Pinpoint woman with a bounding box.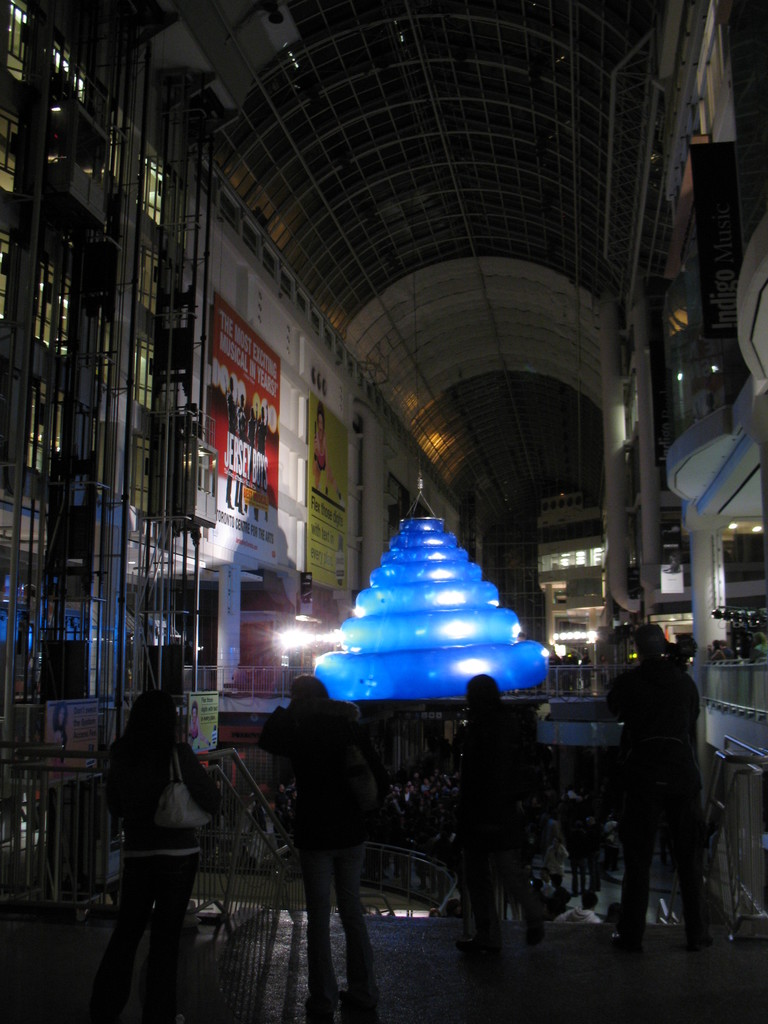
92,667,224,1011.
